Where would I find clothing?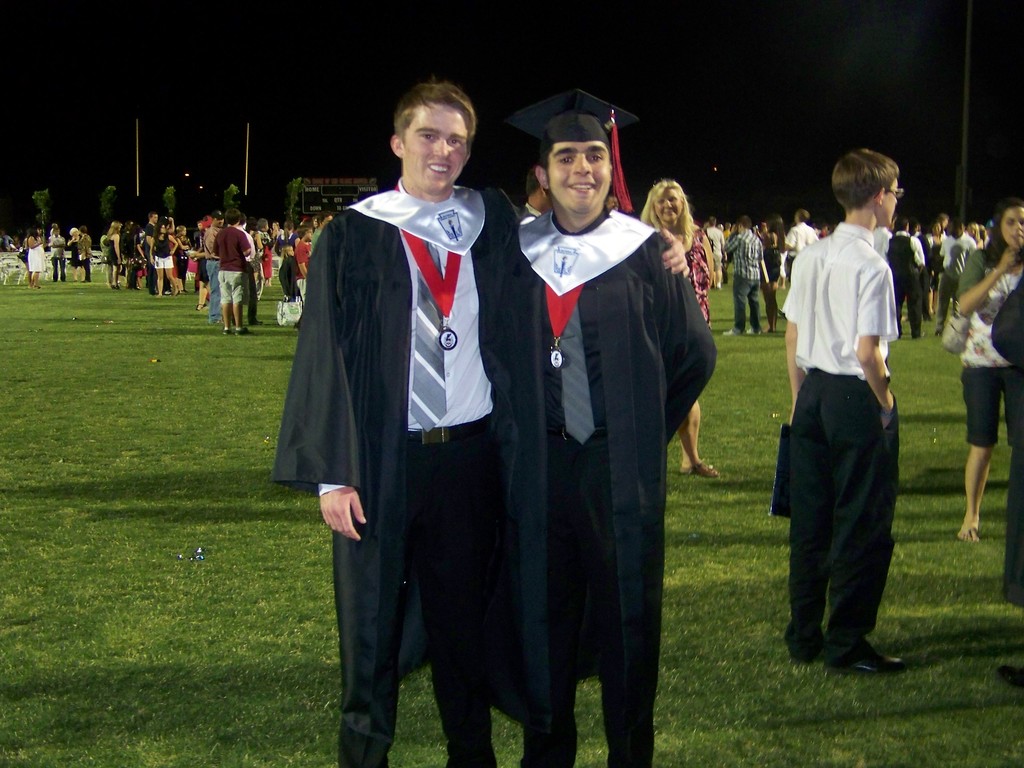
At x1=759 y1=244 x2=779 y2=280.
